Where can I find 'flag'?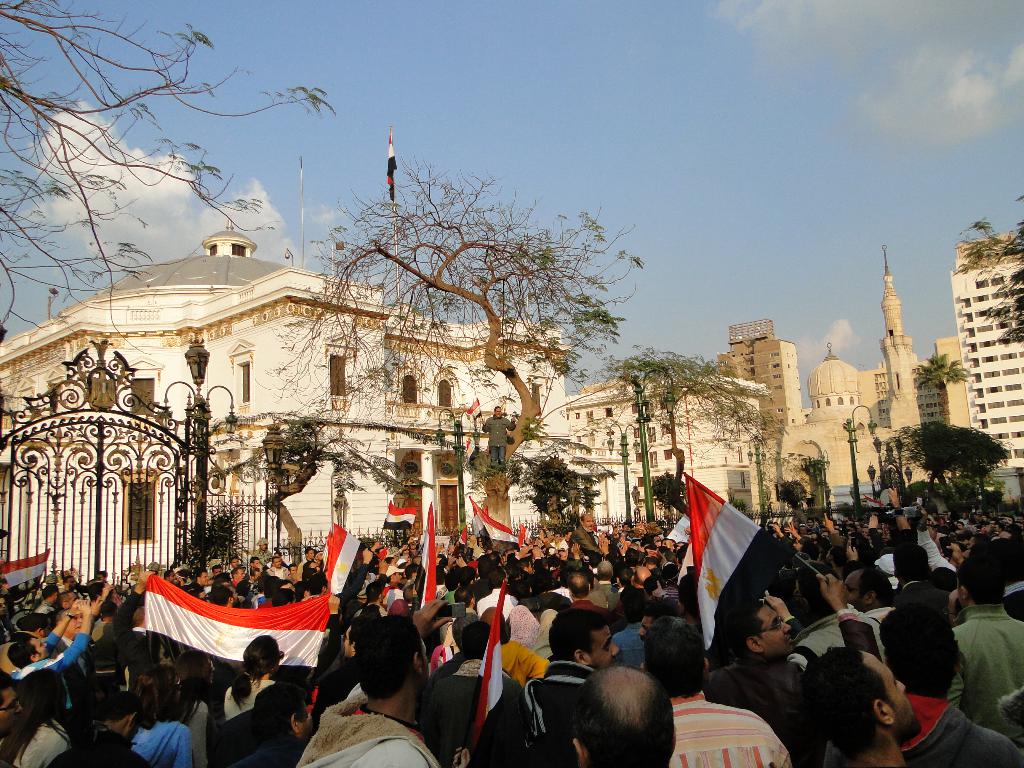
You can find it at 468,575,513,753.
